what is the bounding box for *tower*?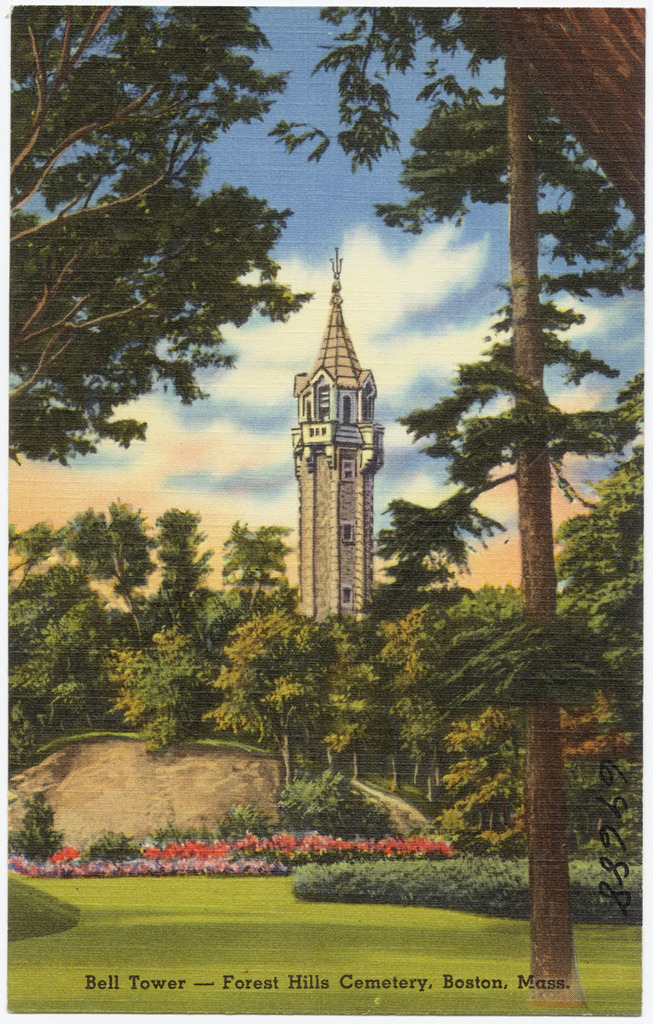
rect(249, 212, 394, 611).
